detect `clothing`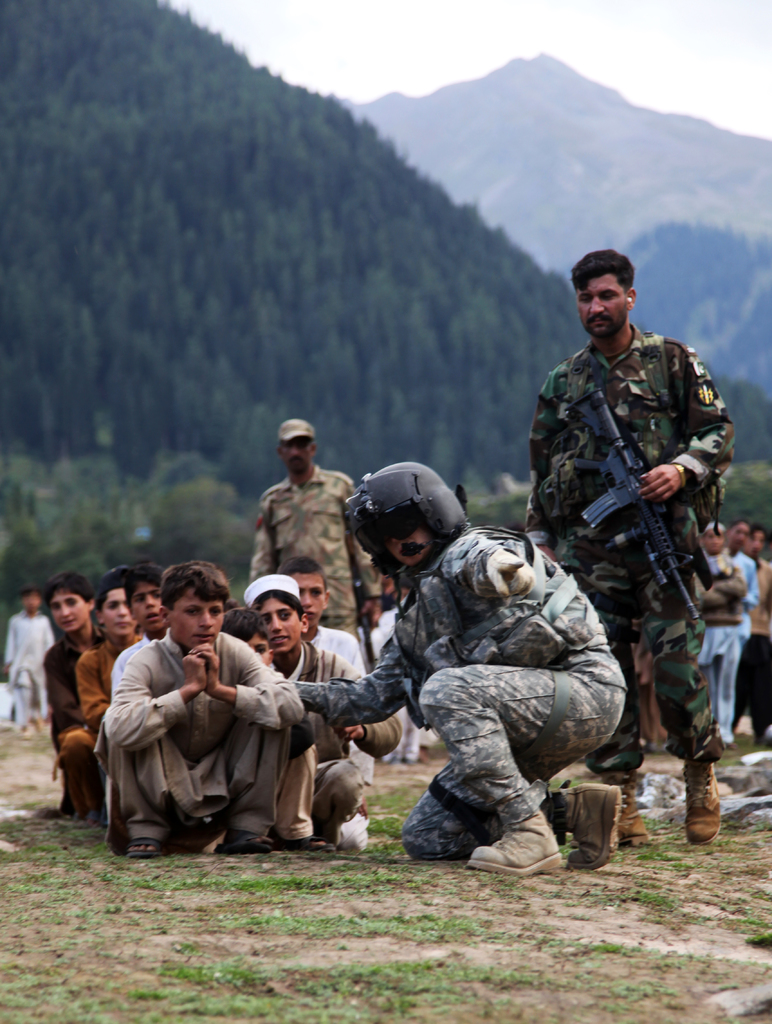
[left=534, top=330, right=731, bottom=781]
